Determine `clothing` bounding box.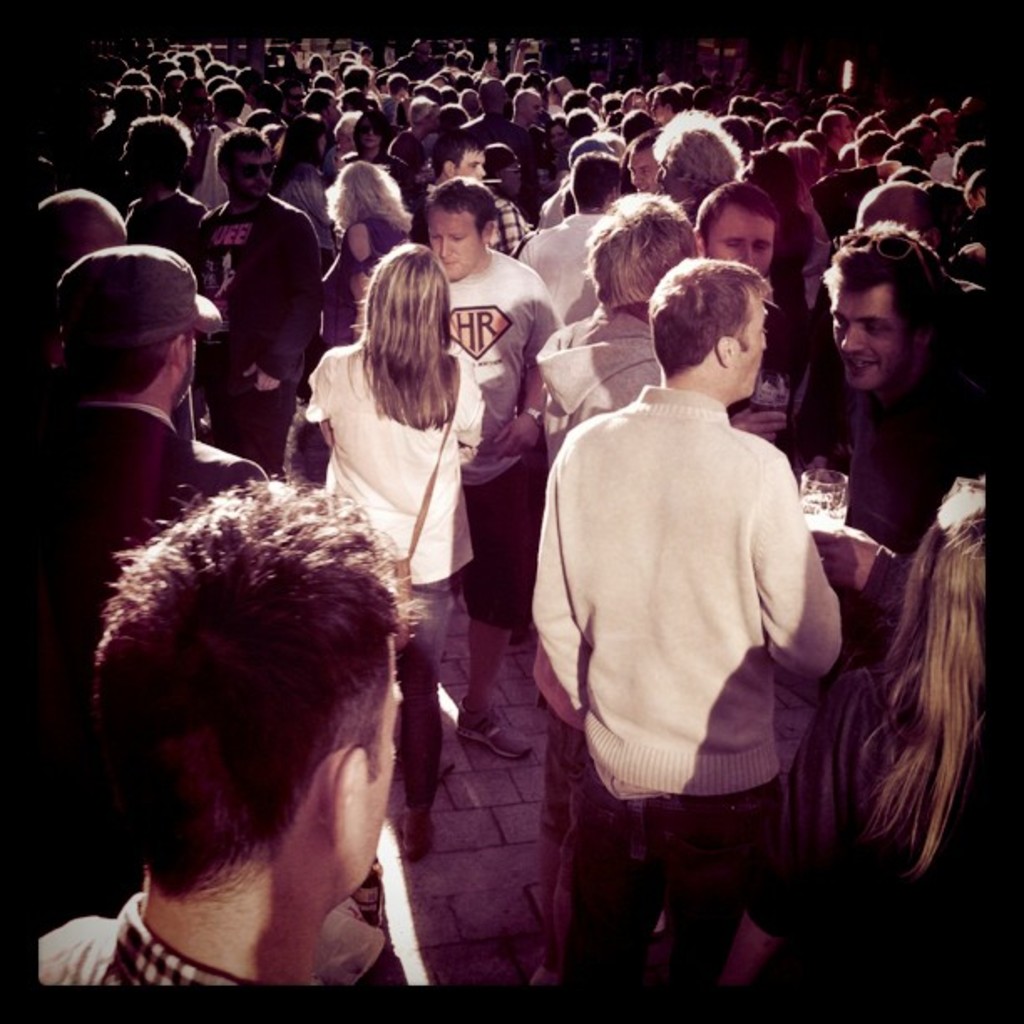
Determined: 527:383:842:1021.
